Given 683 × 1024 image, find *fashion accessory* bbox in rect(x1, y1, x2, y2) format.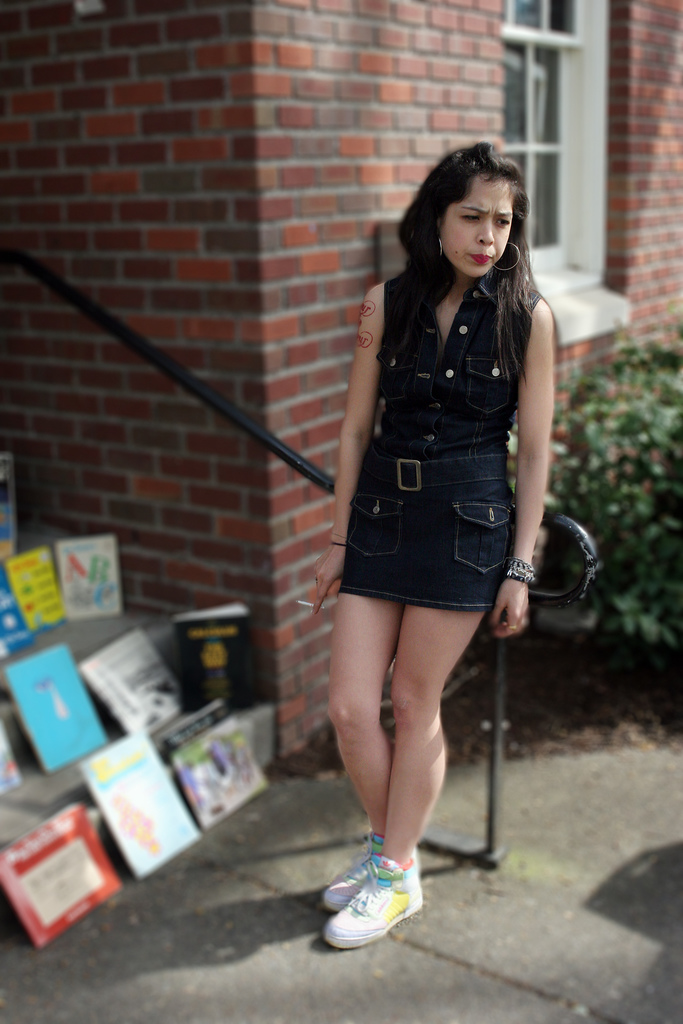
rect(324, 872, 424, 948).
